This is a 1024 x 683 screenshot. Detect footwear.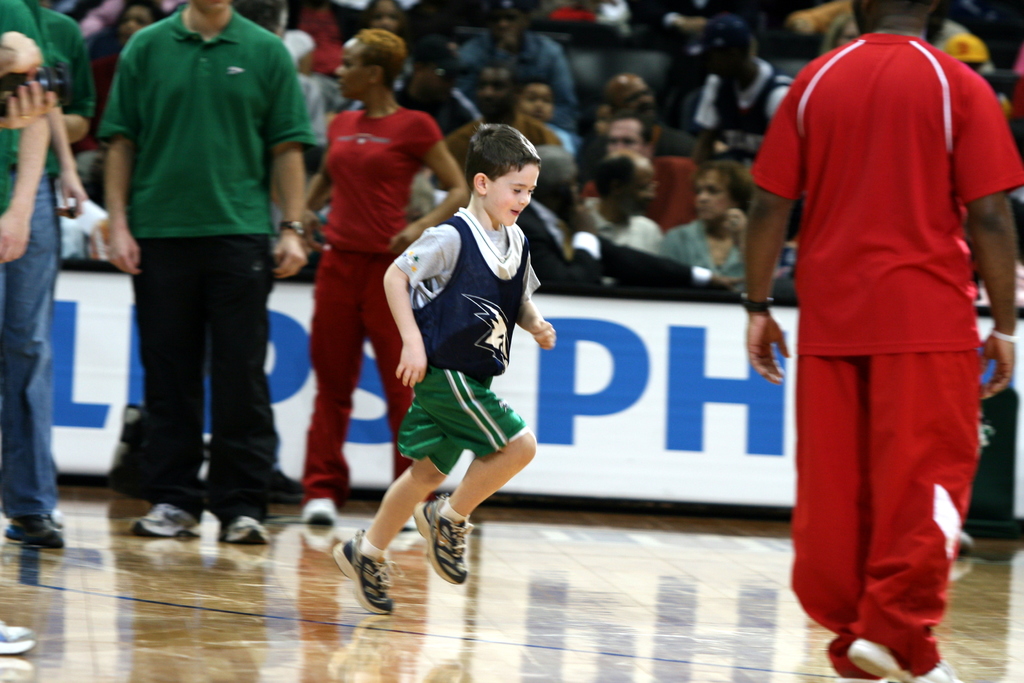
[x1=404, y1=518, x2=419, y2=530].
